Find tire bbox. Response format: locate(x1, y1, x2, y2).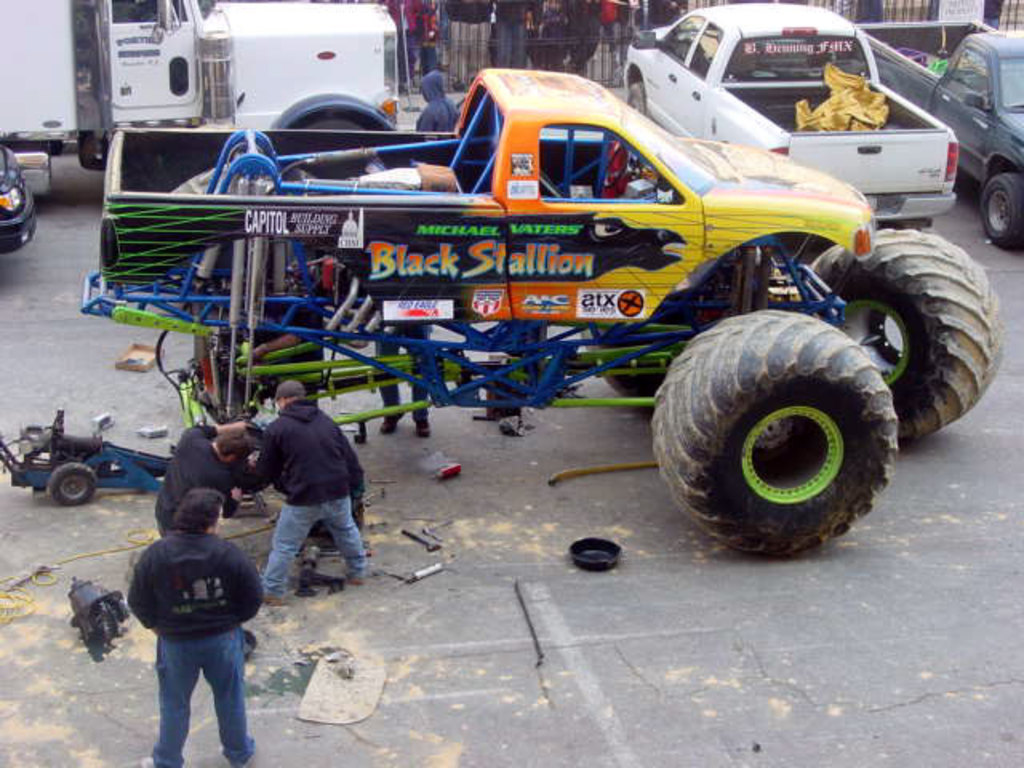
locate(813, 229, 1002, 442).
